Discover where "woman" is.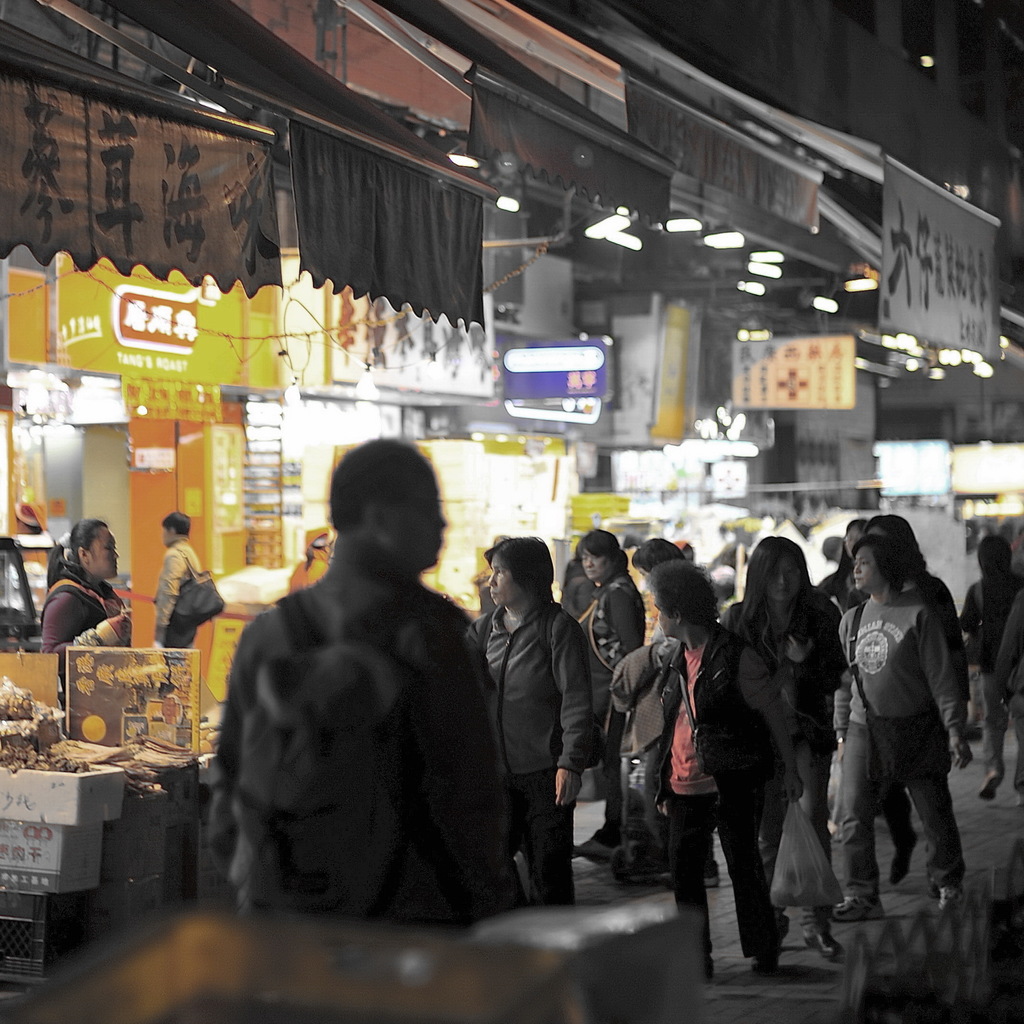
Discovered at <box>576,527,647,863</box>.
